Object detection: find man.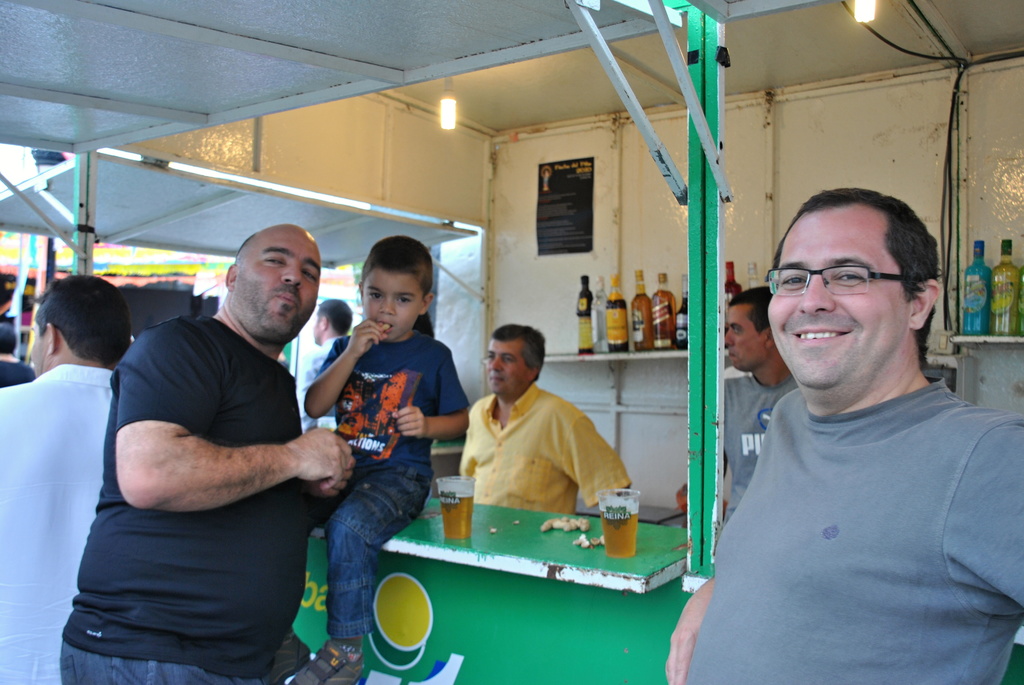
bbox(56, 221, 356, 684).
